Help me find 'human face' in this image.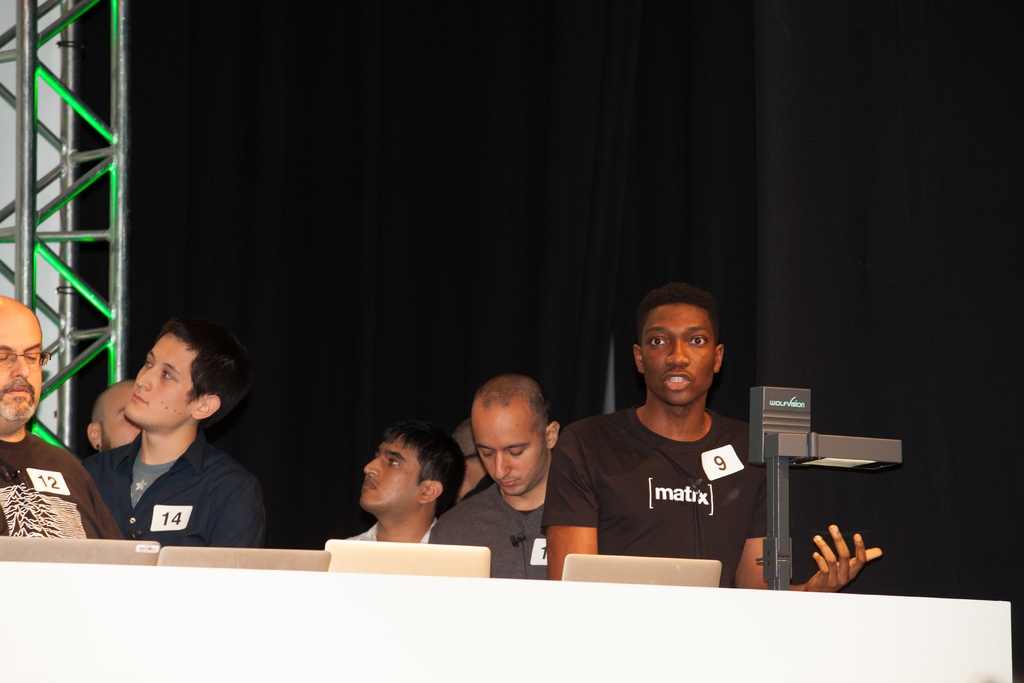
Found it: [475,397,545,501].
